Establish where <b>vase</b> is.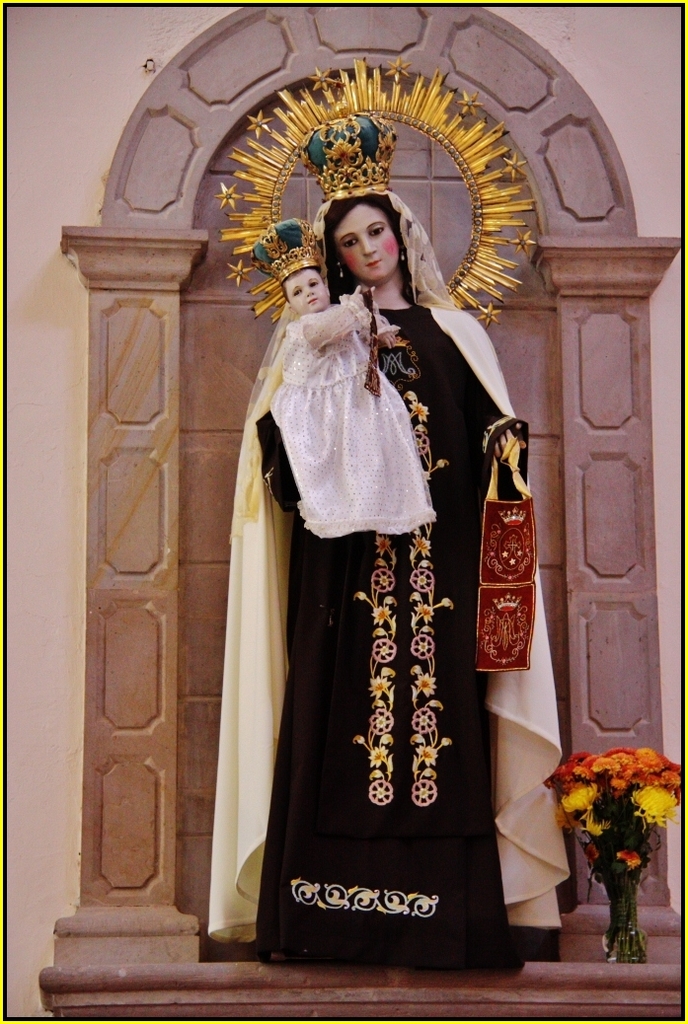
Established at left=601, top=865, right=649, bottom=962.
